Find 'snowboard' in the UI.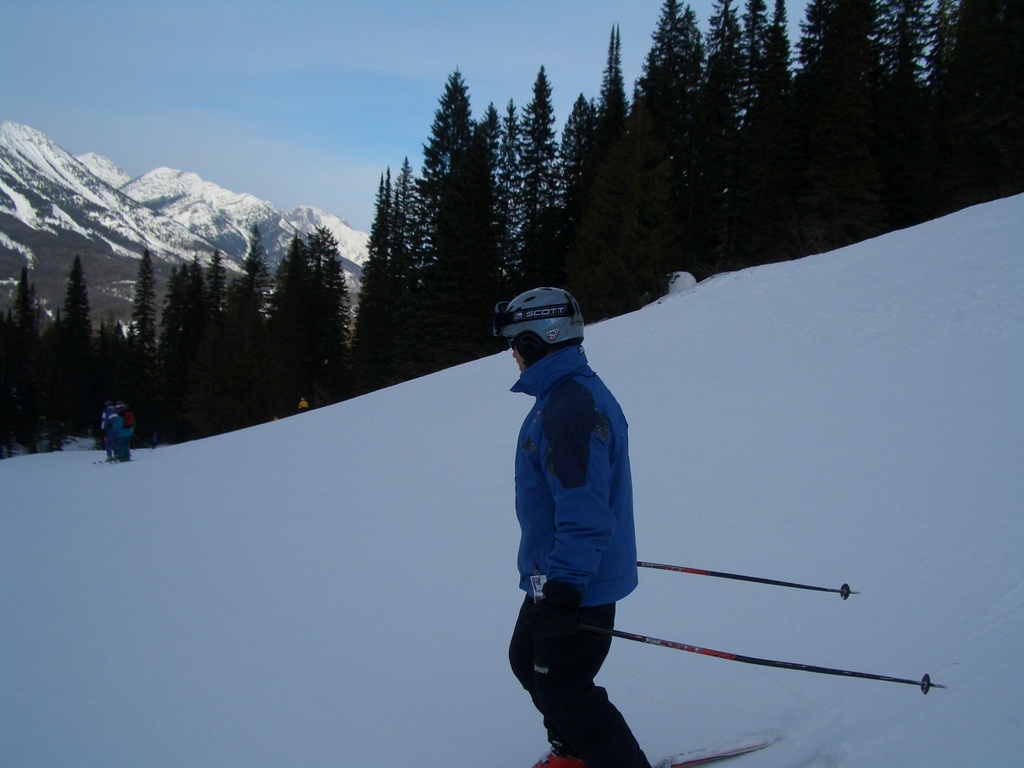
UI element at pyautogui.locateOnScreen(652, 718, 788, 767).
